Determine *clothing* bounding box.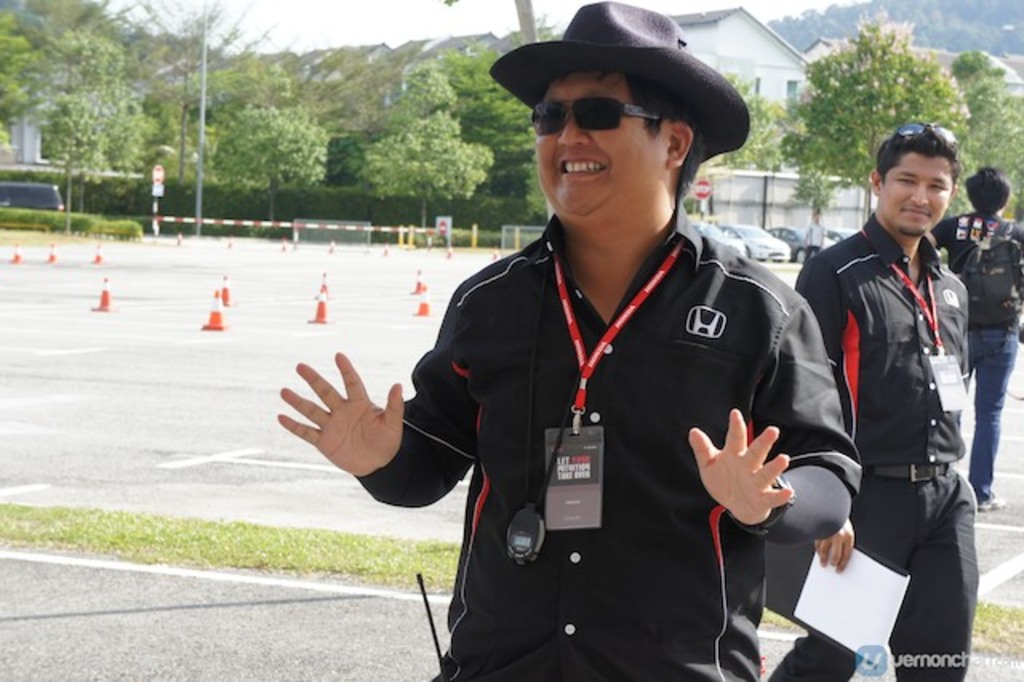
Determined: <box>928,215,1022,503</box>.
